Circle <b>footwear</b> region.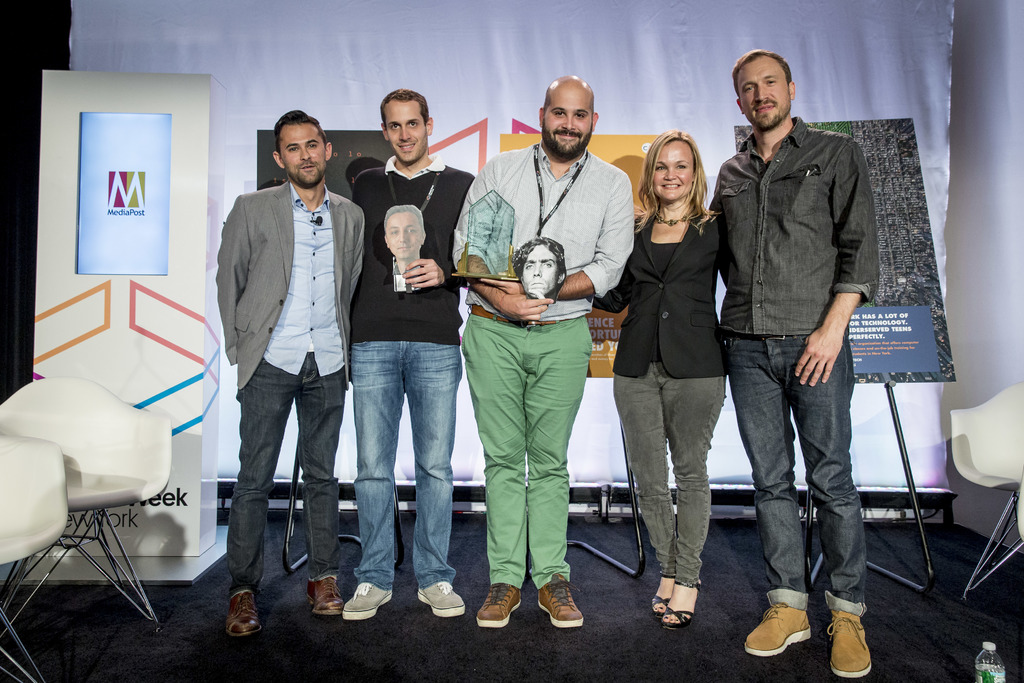
Region: box=[660, 577, 704, 631].
